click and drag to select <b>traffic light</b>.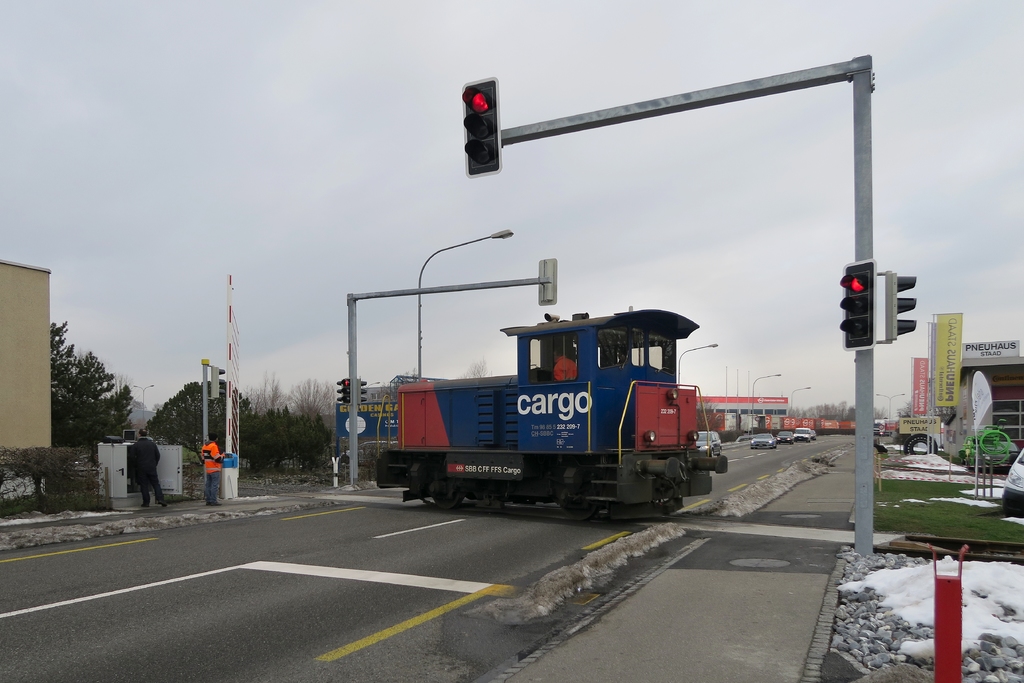
Selection: bbox(883, 269, 917, 344).
